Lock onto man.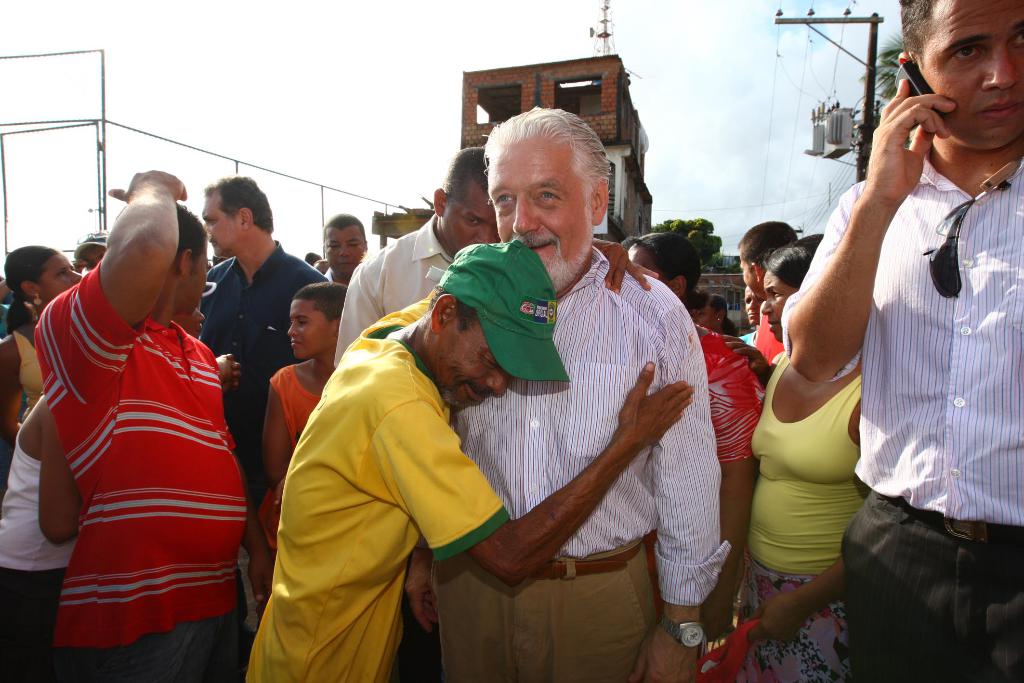
Locked: [left=321, top=209, right=368, bottom=287].
